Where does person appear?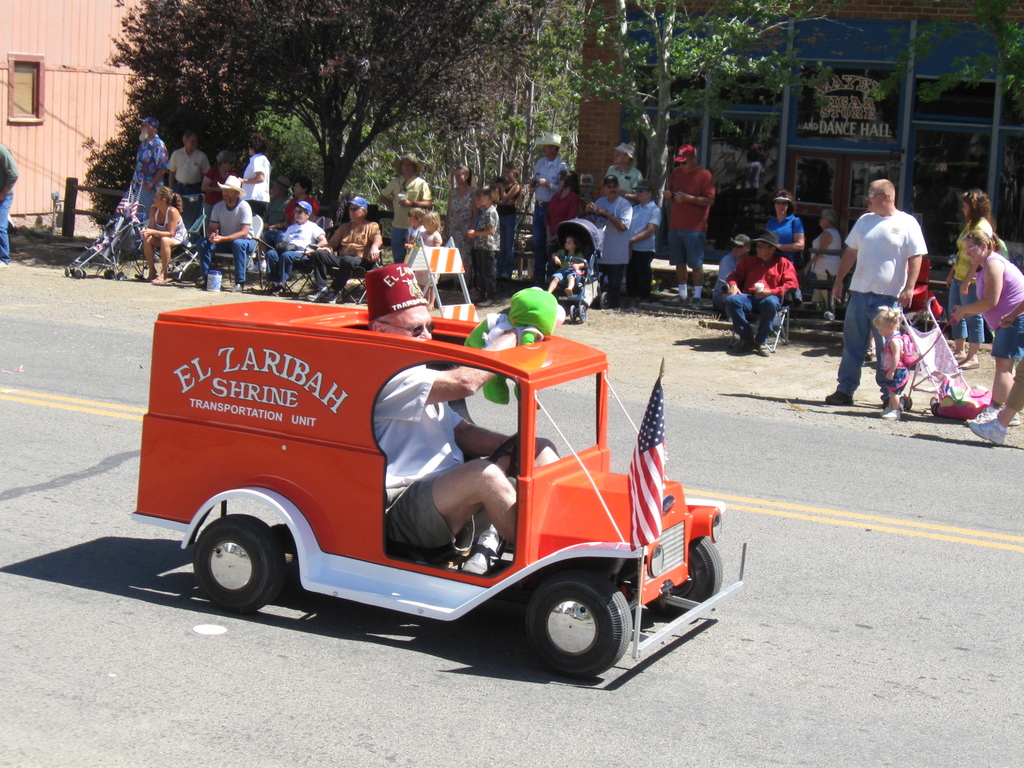
Appears at 769,184,806,255.
